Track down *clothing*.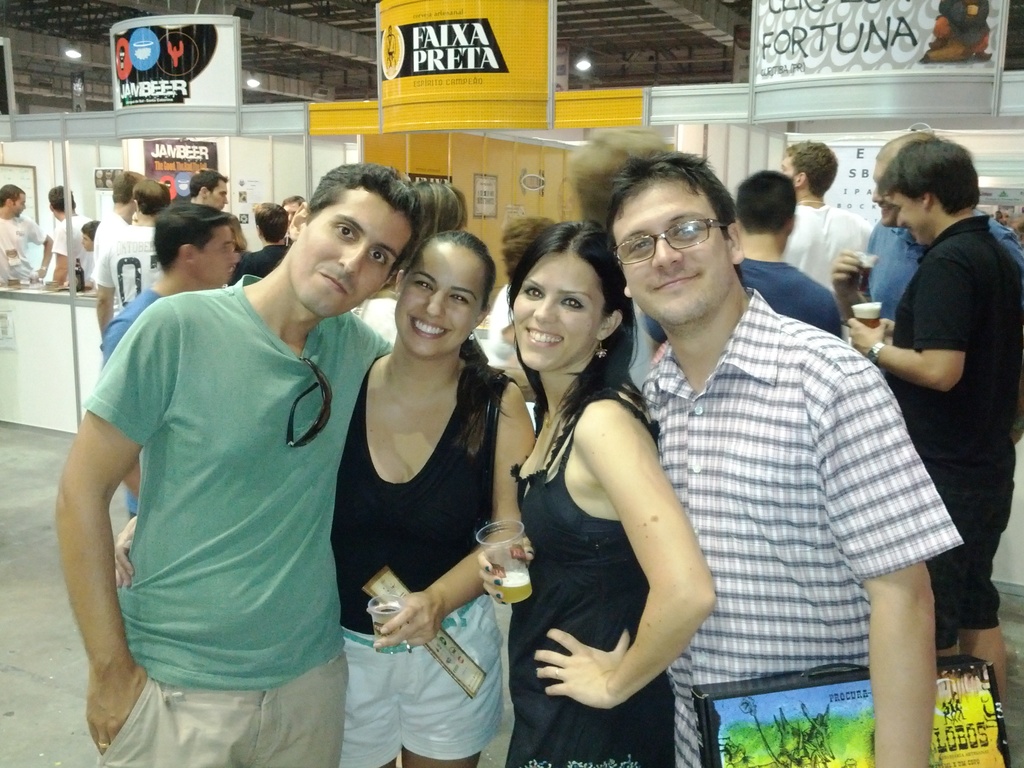
Tracked to select_region(329, 352, 515, 767).
